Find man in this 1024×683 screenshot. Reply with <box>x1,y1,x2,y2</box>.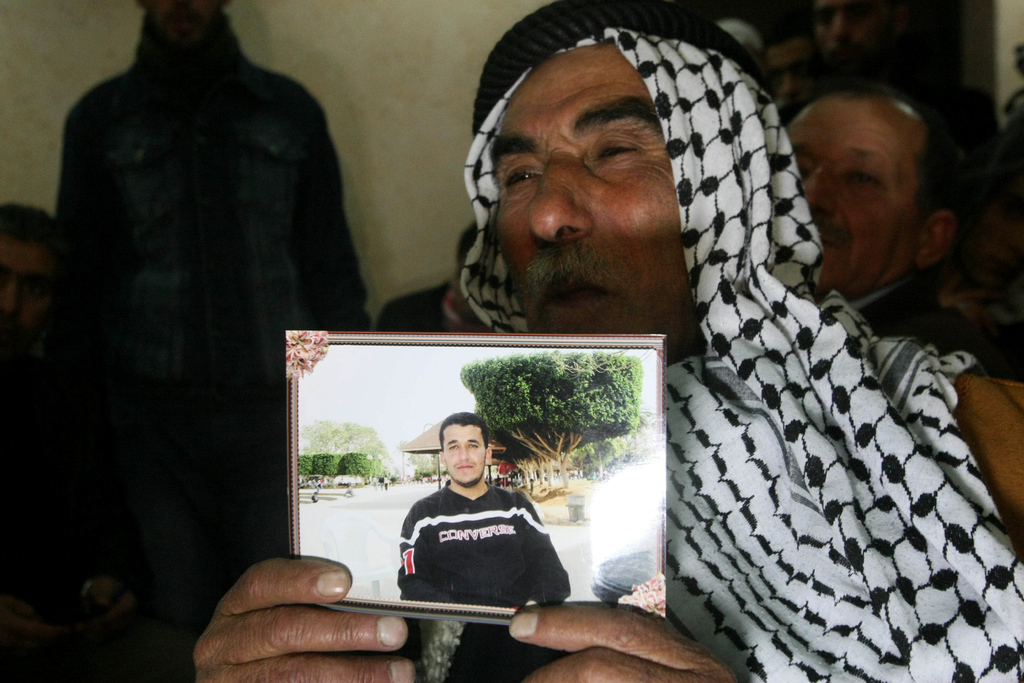
<box>396,409,566,610</box>.
